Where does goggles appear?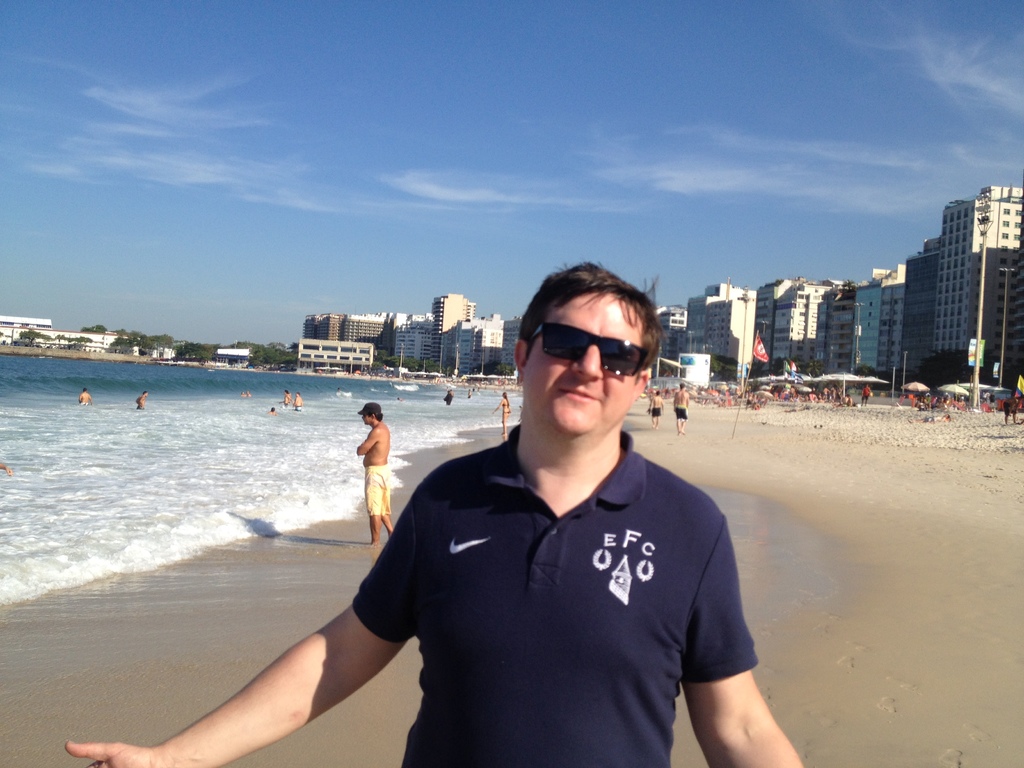
Appears at x1=525 y1=328 x2=661 y2=387.
